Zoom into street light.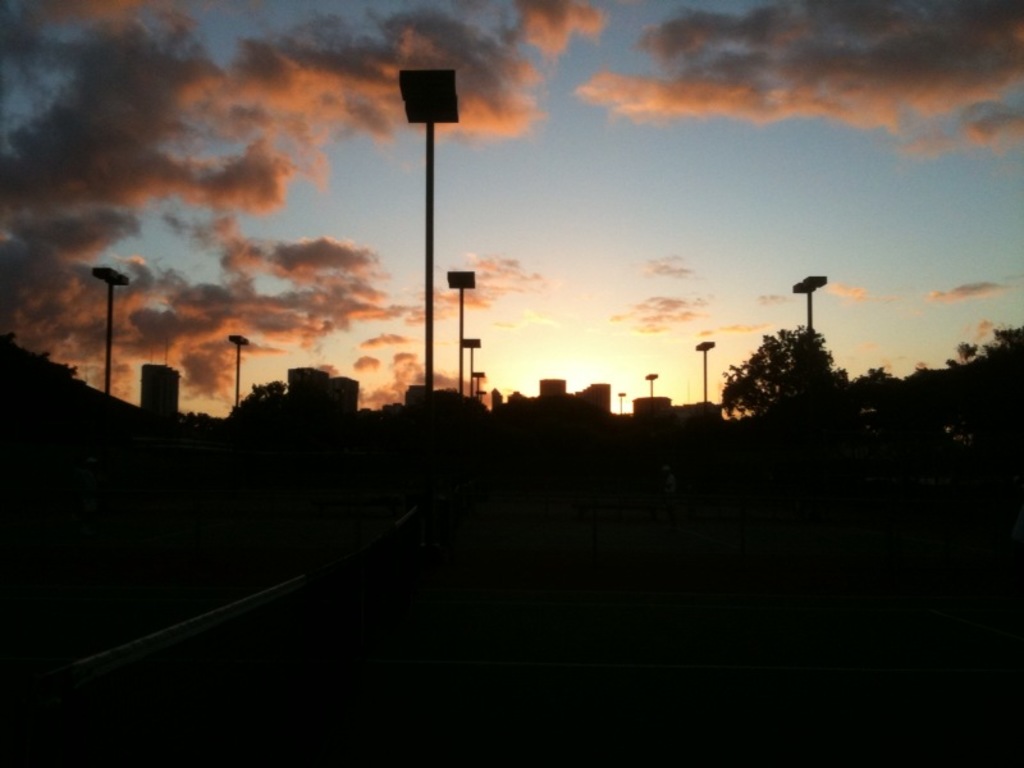
Zoom target: 471:370:489:402.
